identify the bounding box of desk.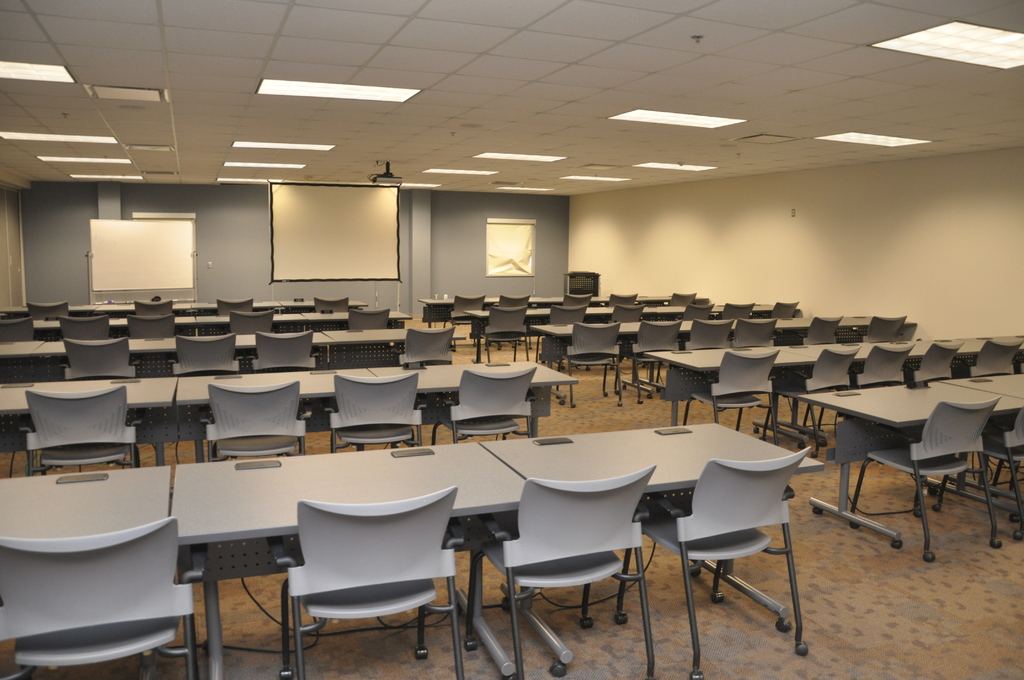
<bbox>644, 346, 826, 433</bbox>.
